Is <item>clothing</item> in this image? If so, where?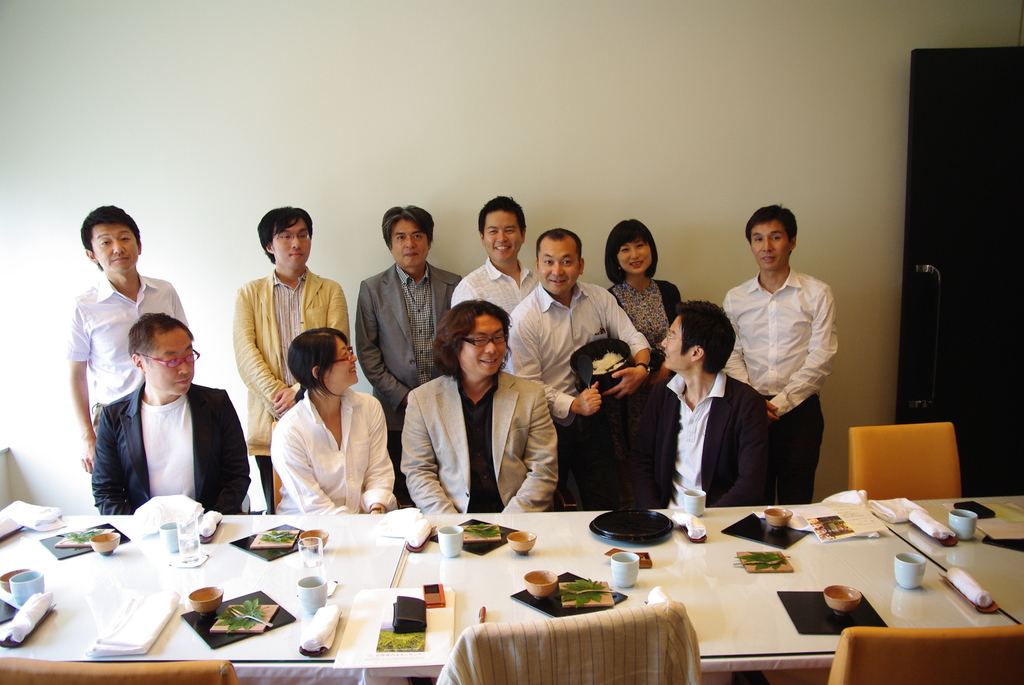
Yes, at crop(622, 361, 777, 507).
